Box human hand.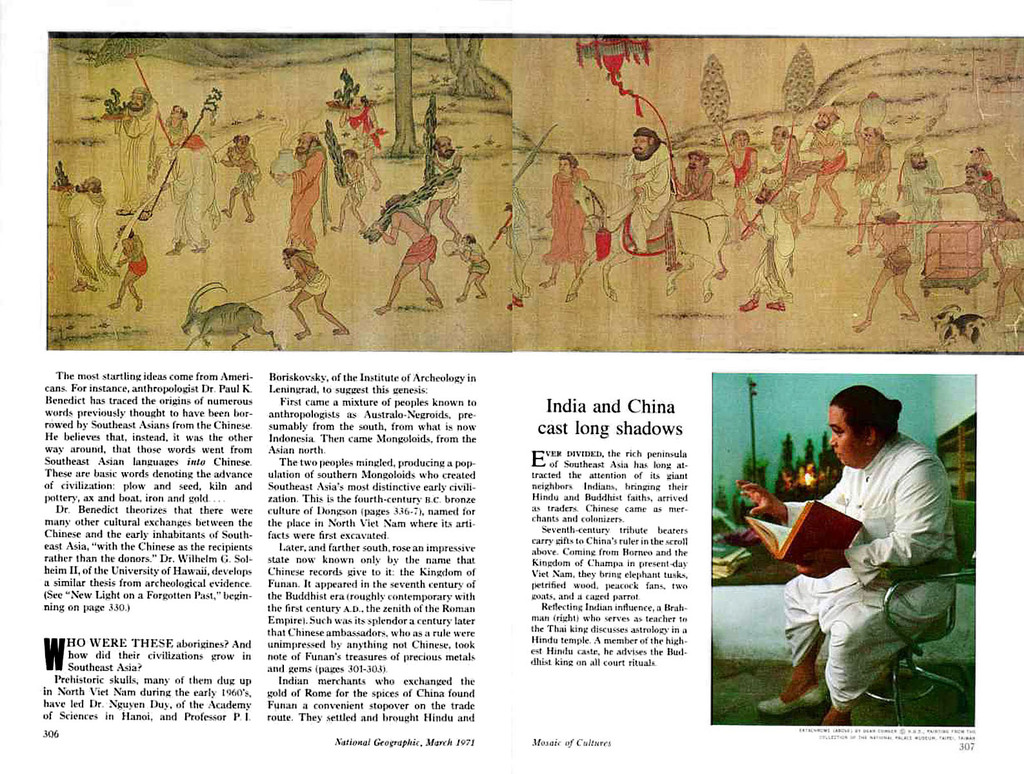
(281, 283, 292, 293).
